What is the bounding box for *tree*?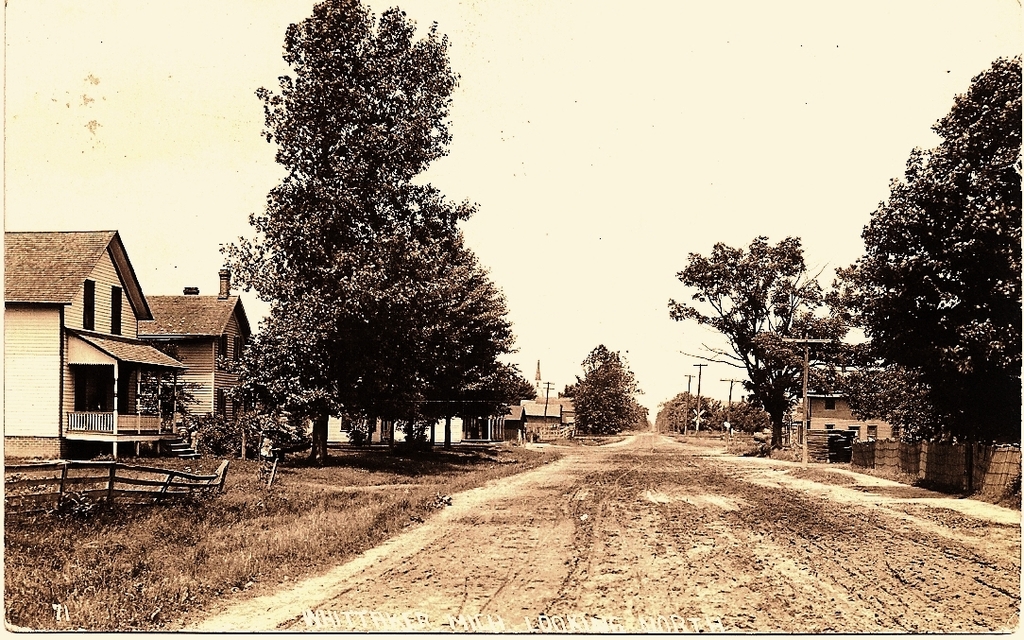
<bbox>226, 0, 506, 487</bbox>.
